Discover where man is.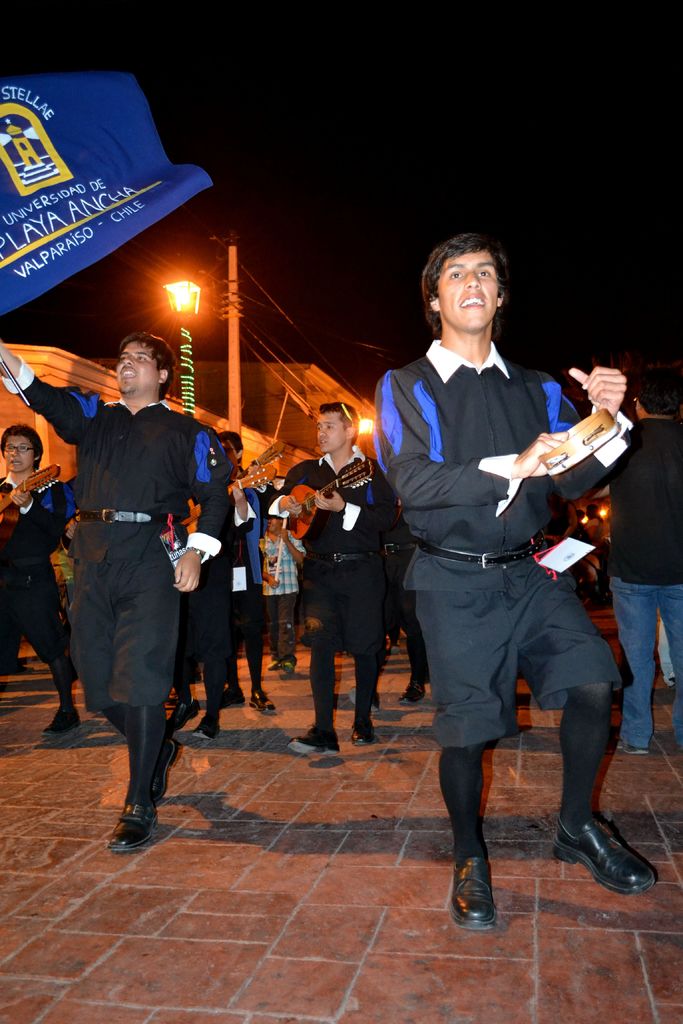
Discovered at pyautogui.locateOnScreen(218, 426, 279, 716).
